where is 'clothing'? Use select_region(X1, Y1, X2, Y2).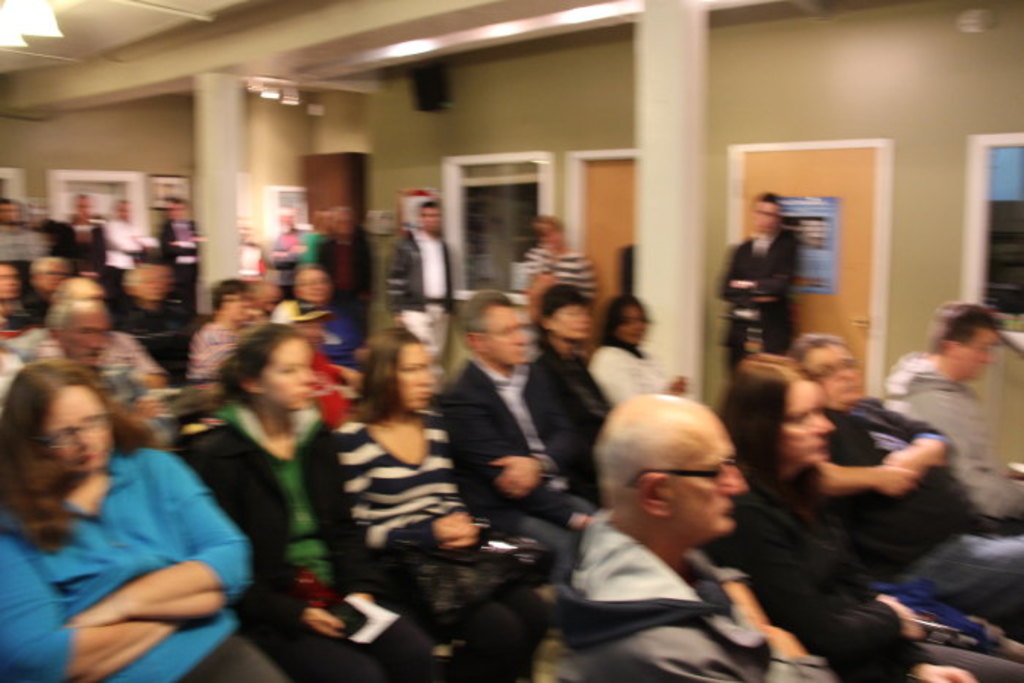
select_region(64, 209, 101, 276).
